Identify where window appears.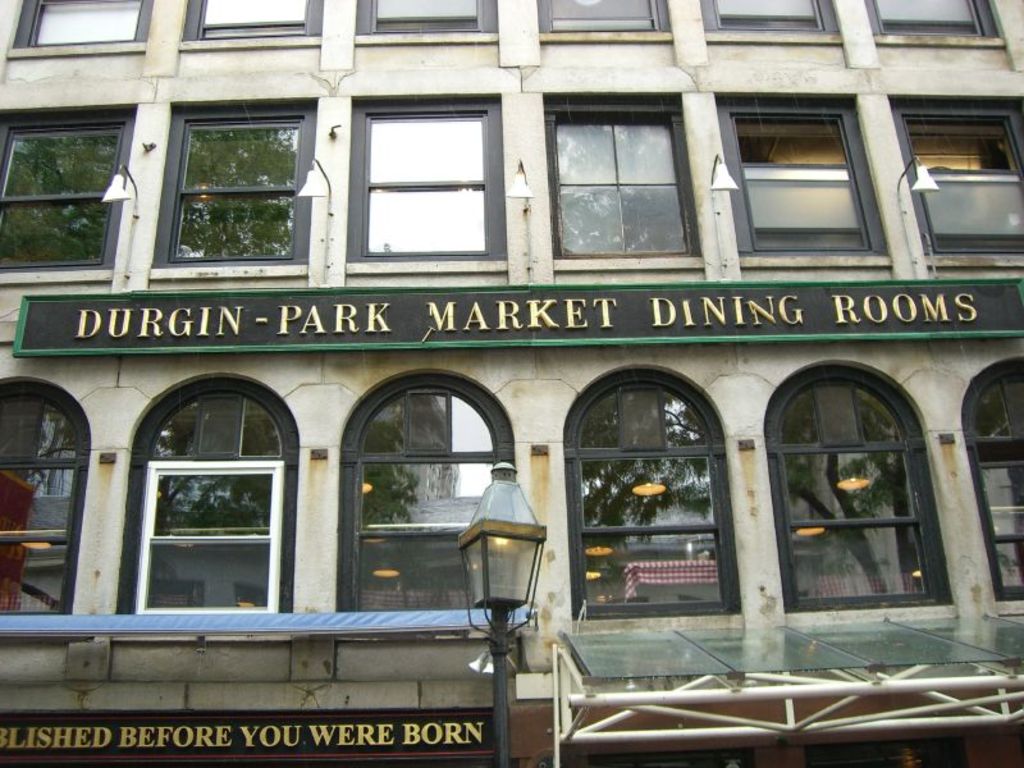
Appears at [349,93,506,264].
